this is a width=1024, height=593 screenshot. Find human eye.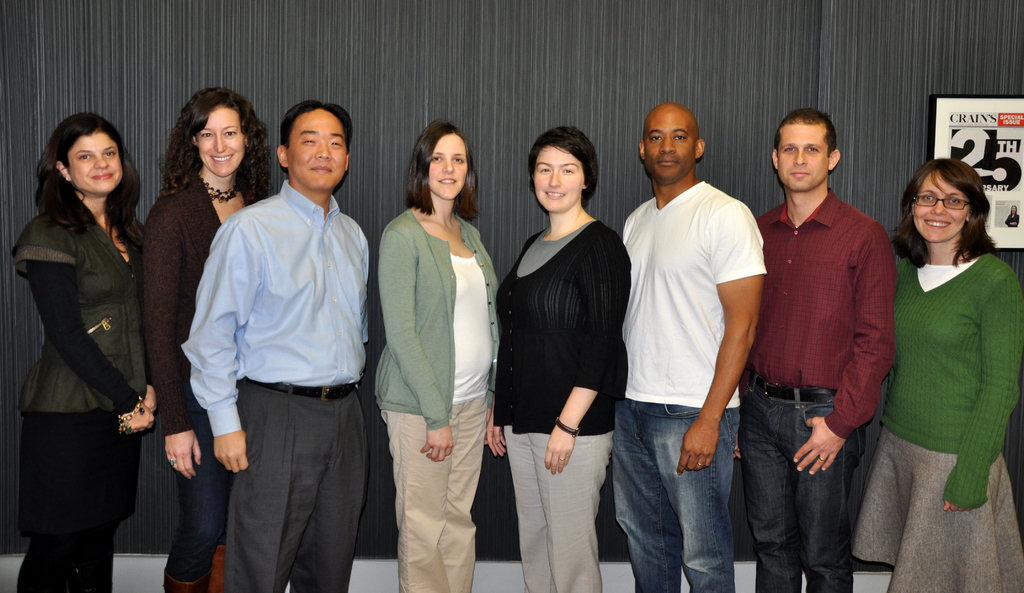
Bounding box: region(429, 152, 445, 165).
